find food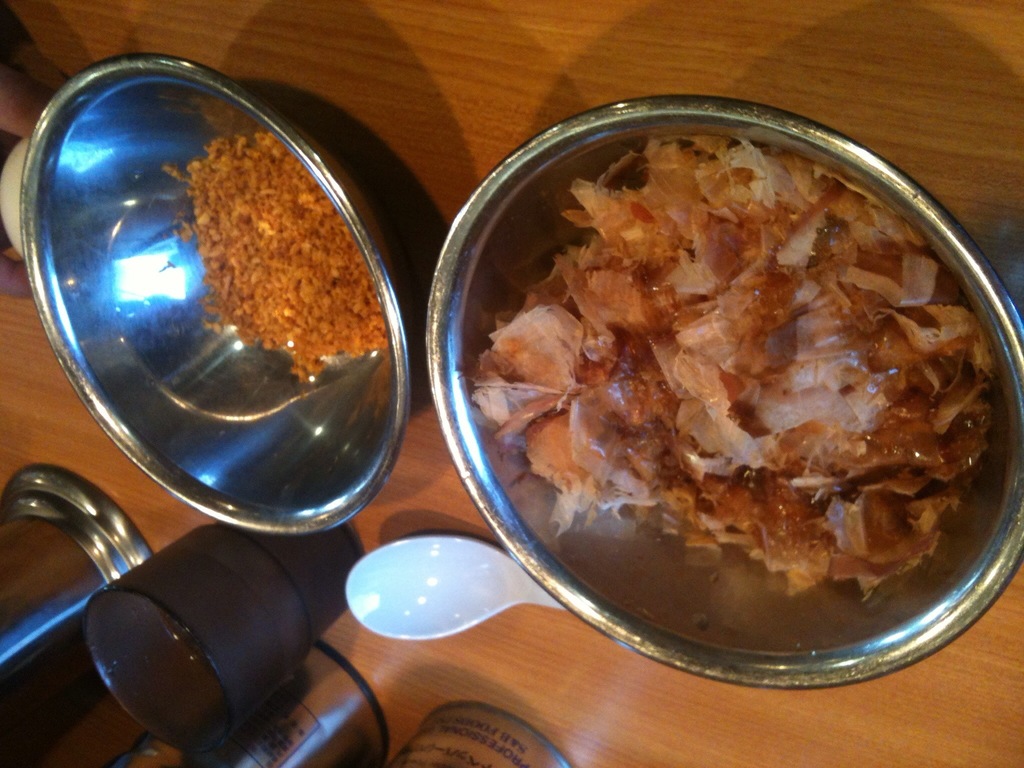
(170,134,388,383)
